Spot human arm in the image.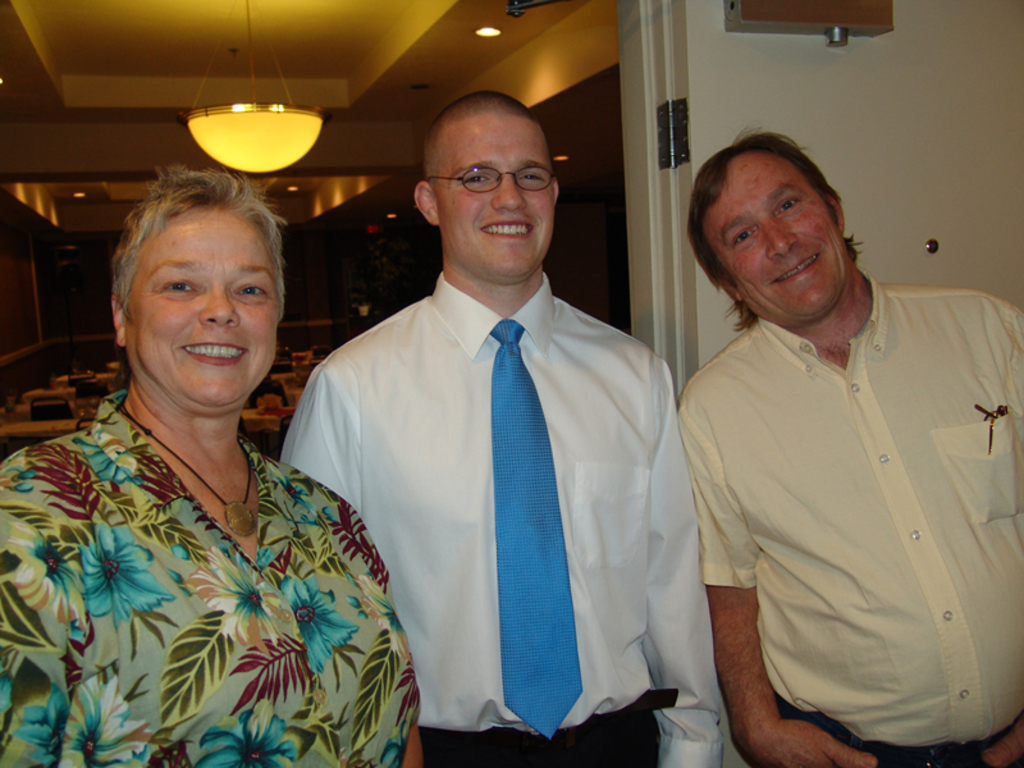
human arm found at [left=392, top=710, right=422, bottom=767].
